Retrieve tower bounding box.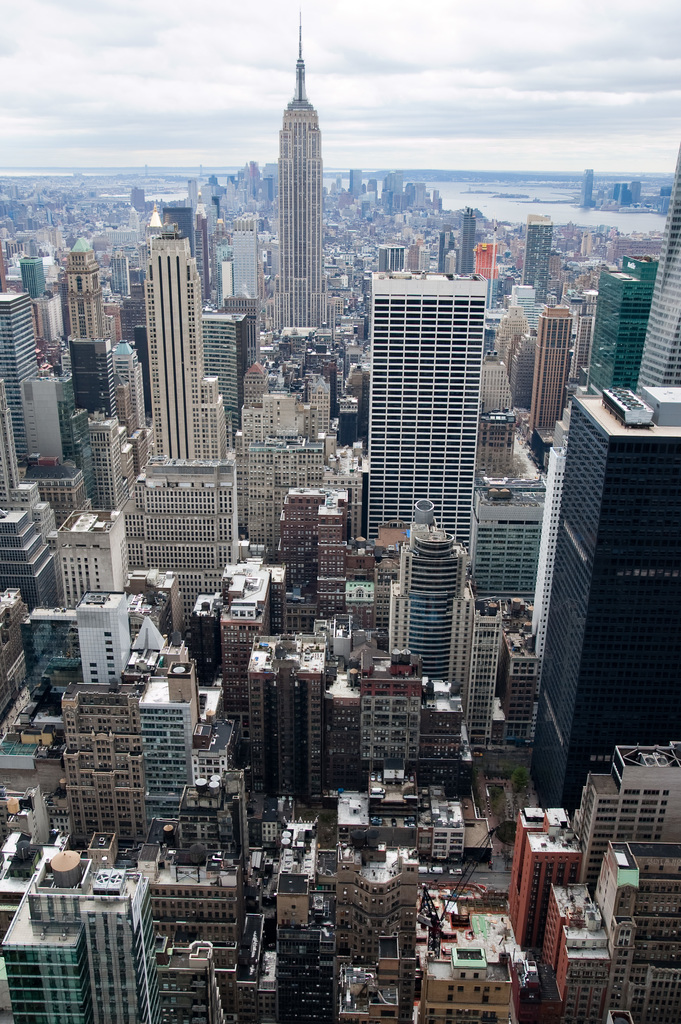
Bounding box: 523:389:676:814.
